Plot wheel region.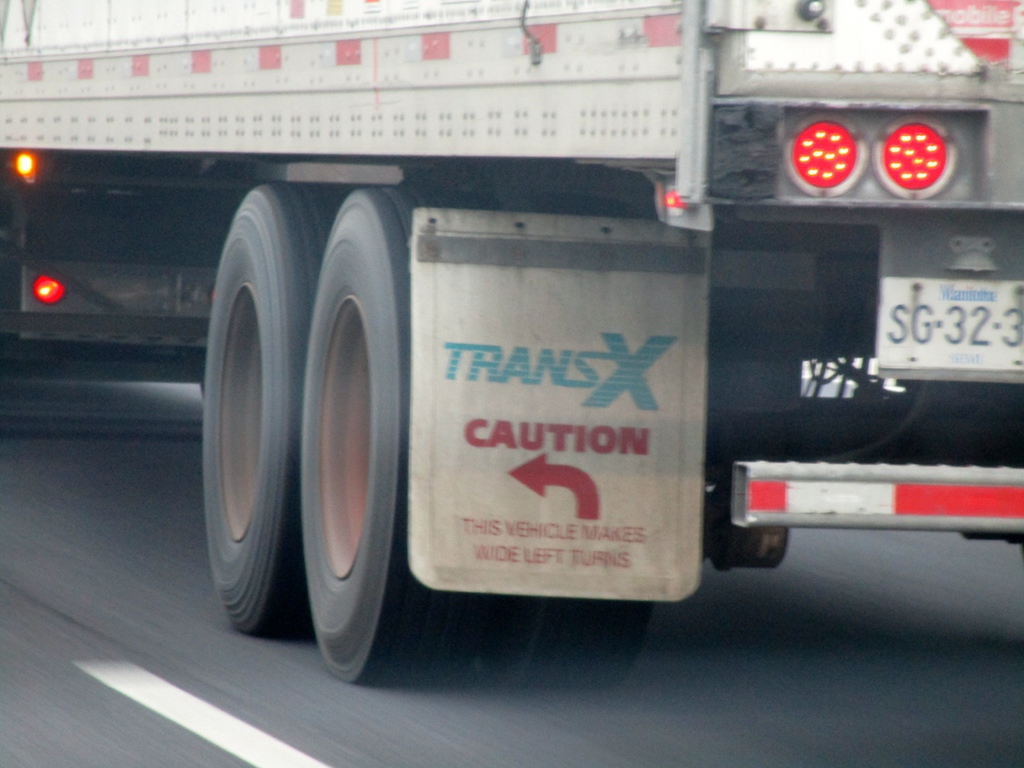
Plotted at {"x1": 200, "y1": 180, "x2": 339, "y2": 632}.
